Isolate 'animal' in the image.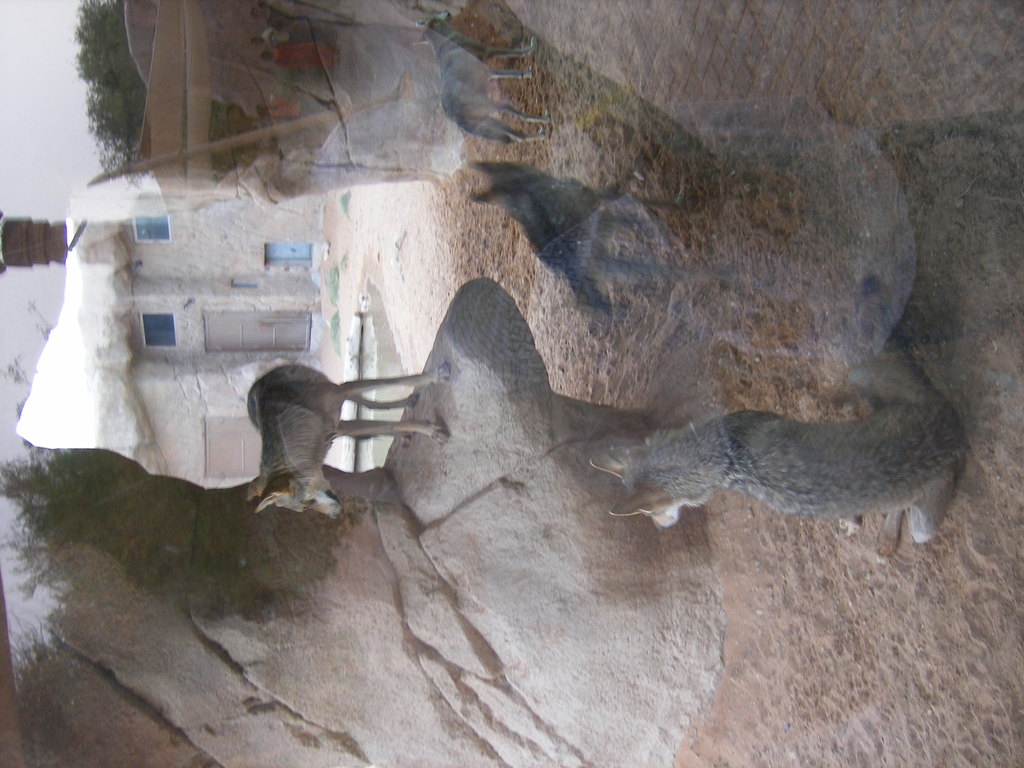
Isolated region: <box>589,365,977,565</box>.
